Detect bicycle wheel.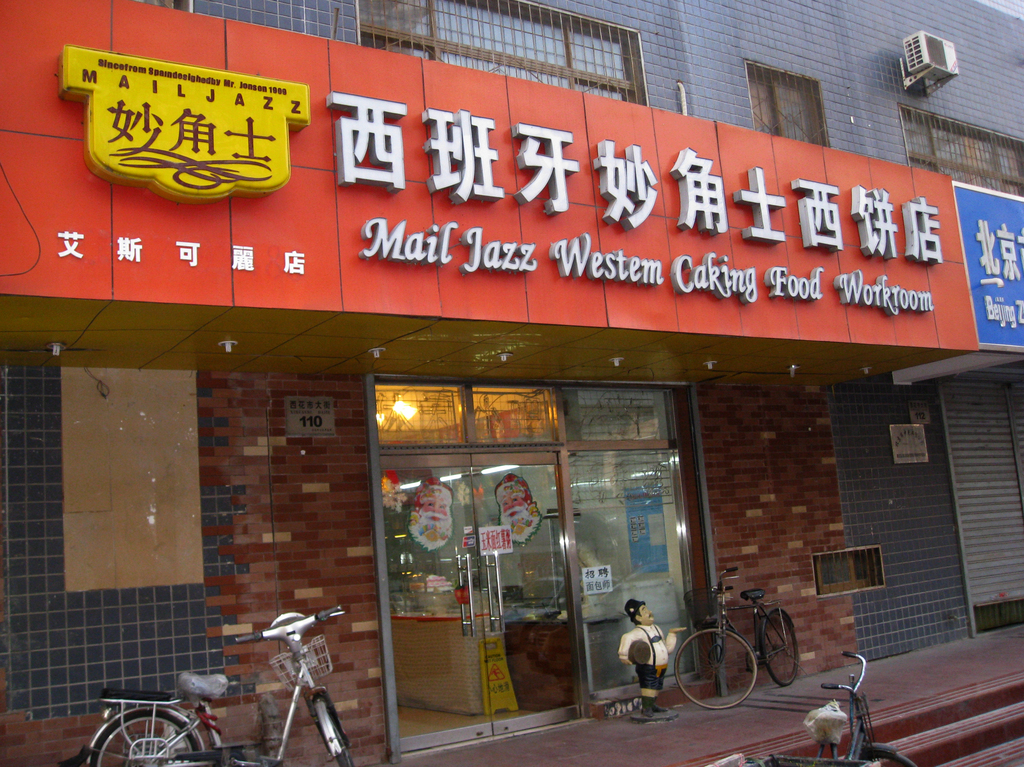
Detected at left=327, top=708, right=349, bottom=766.
